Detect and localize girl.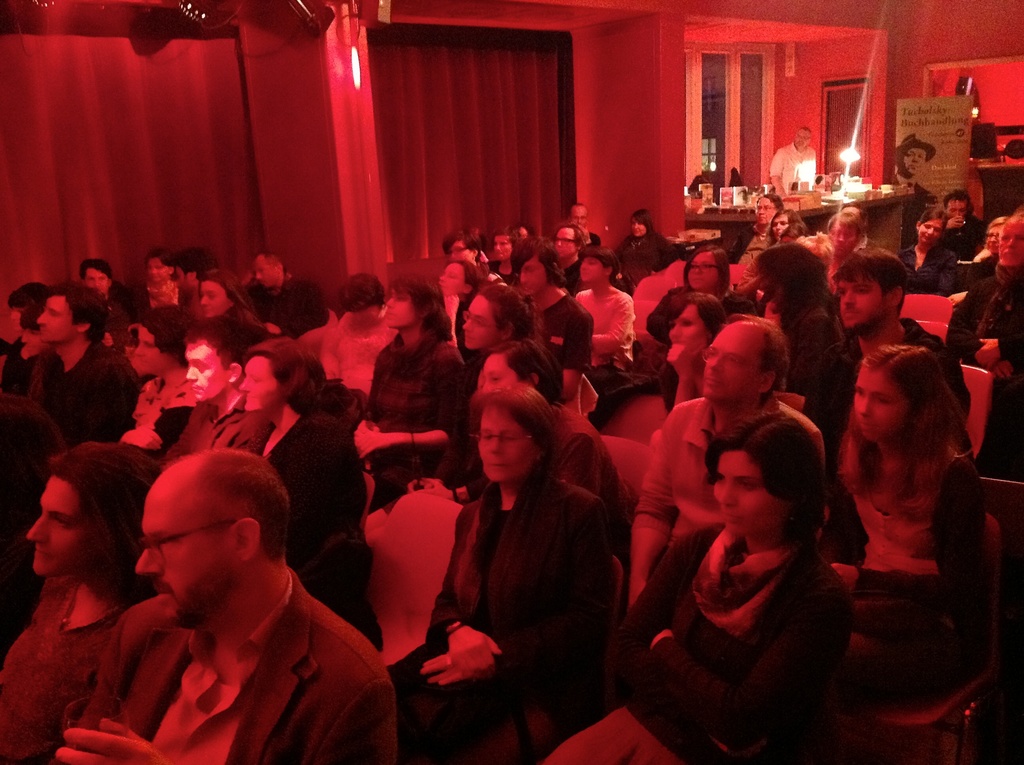
Localized at bbox=[541, 294, 600, 414].
